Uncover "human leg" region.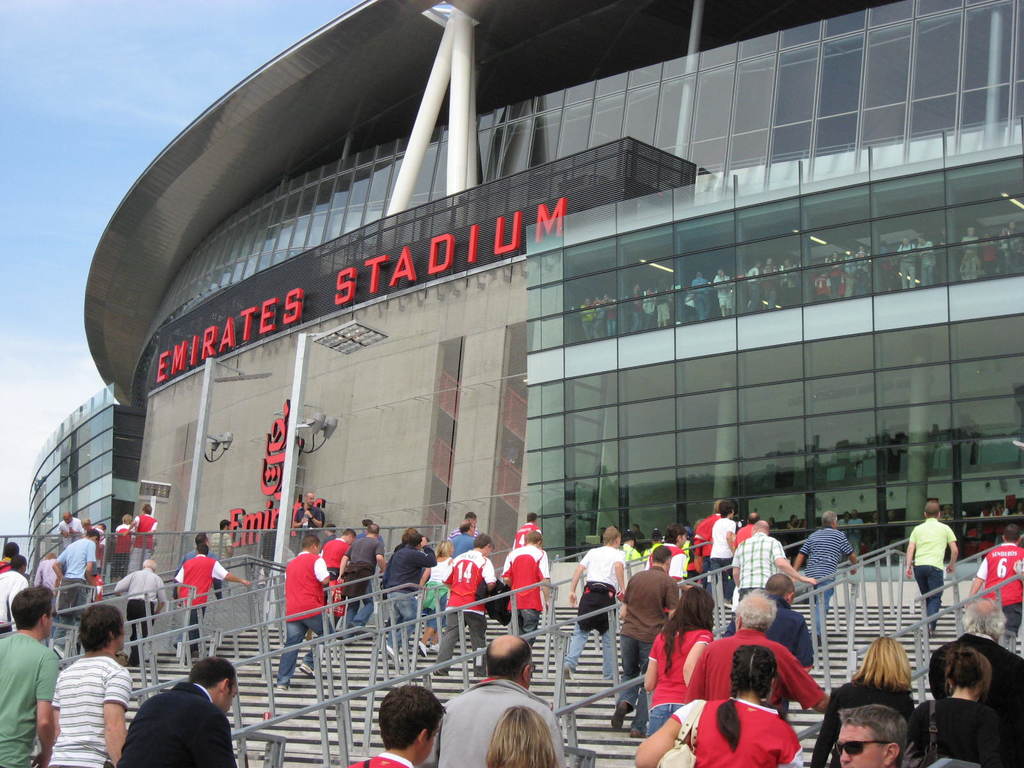
Uncovered: bbox=(333, 573, 361, 638).
